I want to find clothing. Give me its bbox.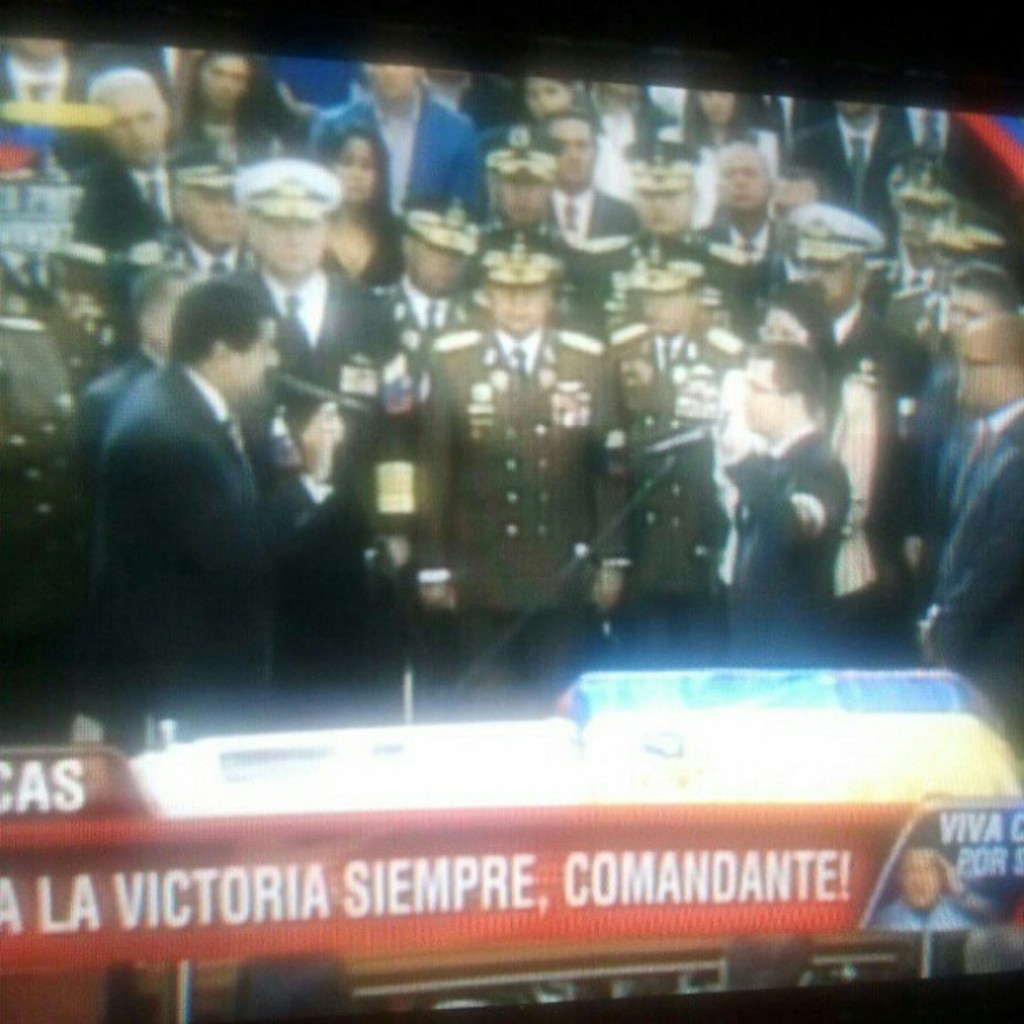
box(780, 278, 945, 641).
